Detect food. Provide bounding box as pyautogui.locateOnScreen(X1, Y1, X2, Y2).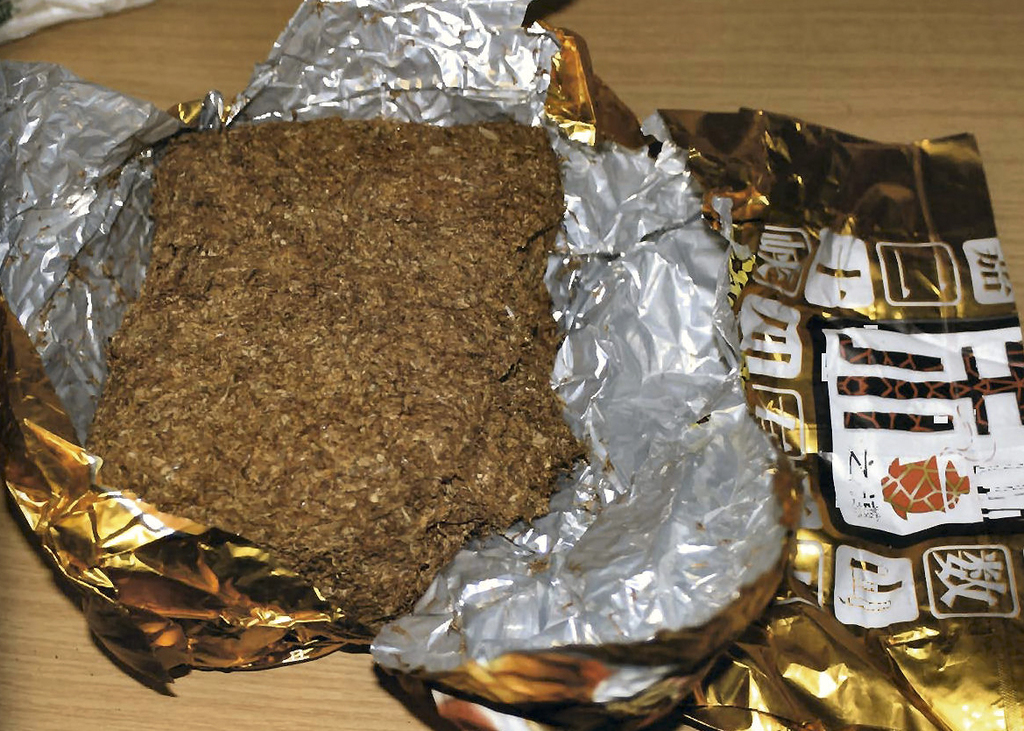
pyautogui.locateOnScreen(110, 94, 583, 614).
